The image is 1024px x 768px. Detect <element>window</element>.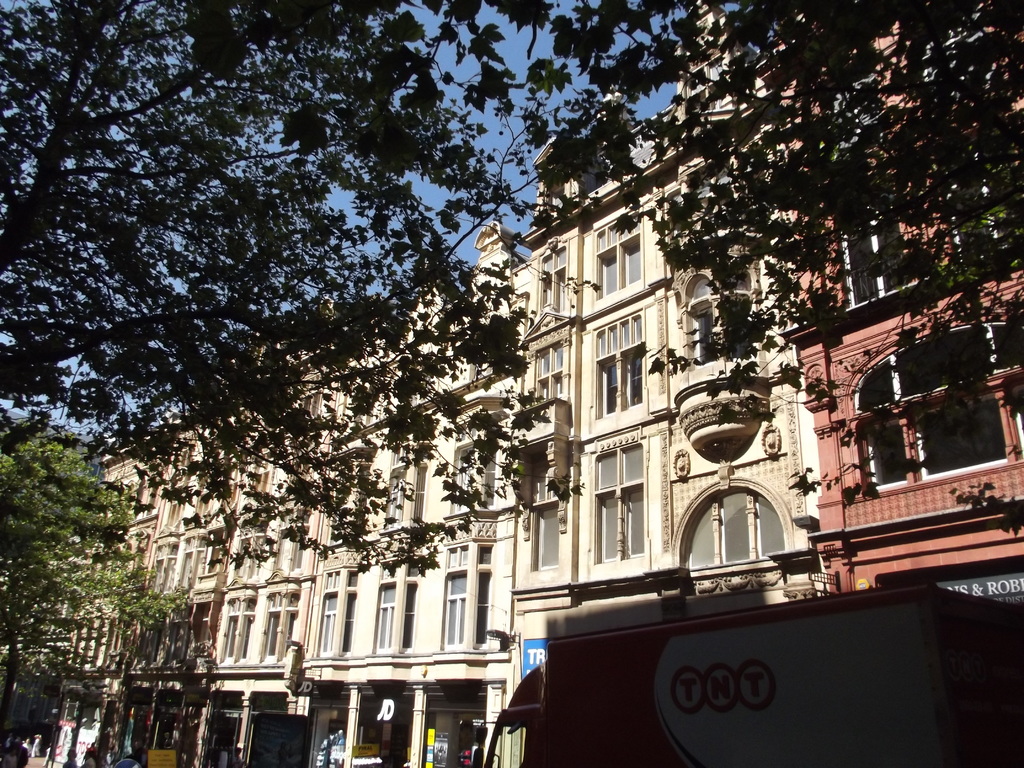
Detection: select_region(445, 543, 501, 650).
